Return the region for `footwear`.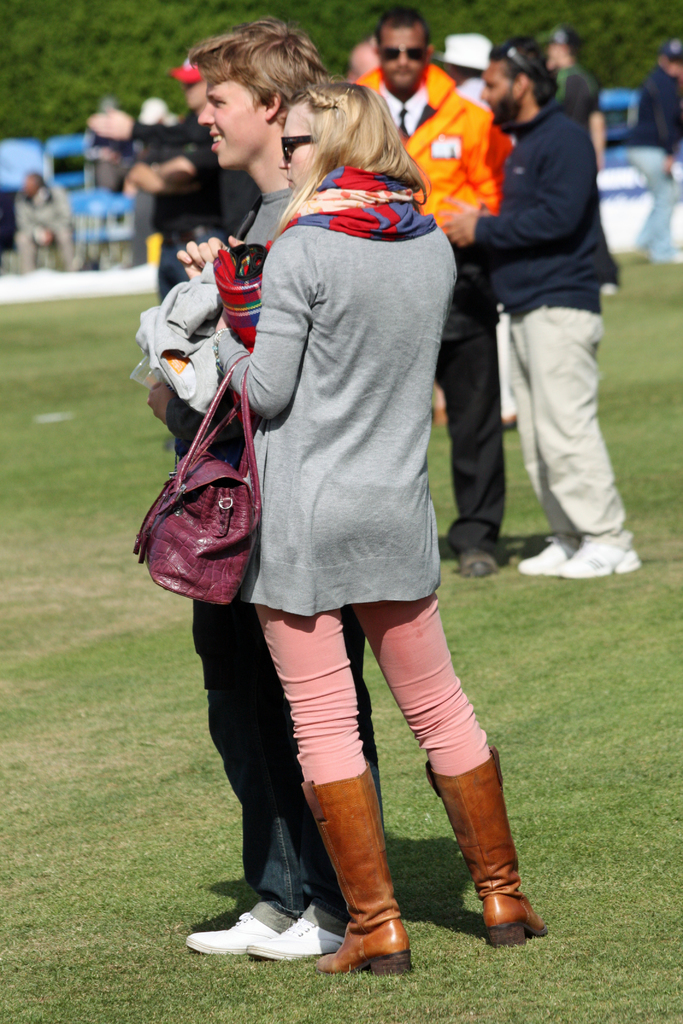
516 527 582 572.
